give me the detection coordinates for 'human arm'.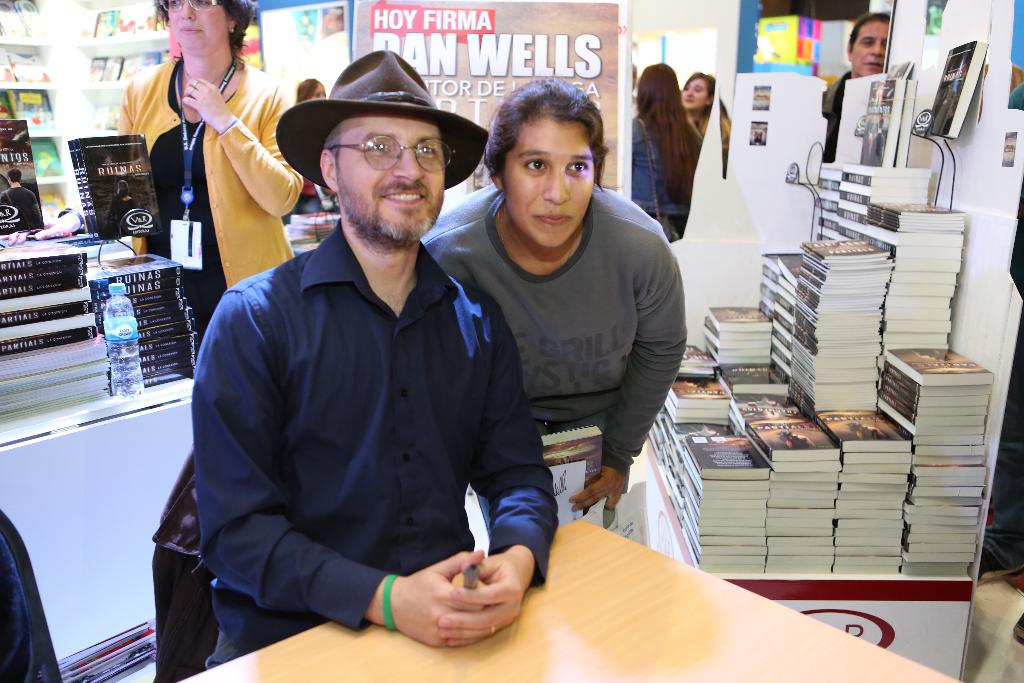
region(188, 288, 493, 646).
